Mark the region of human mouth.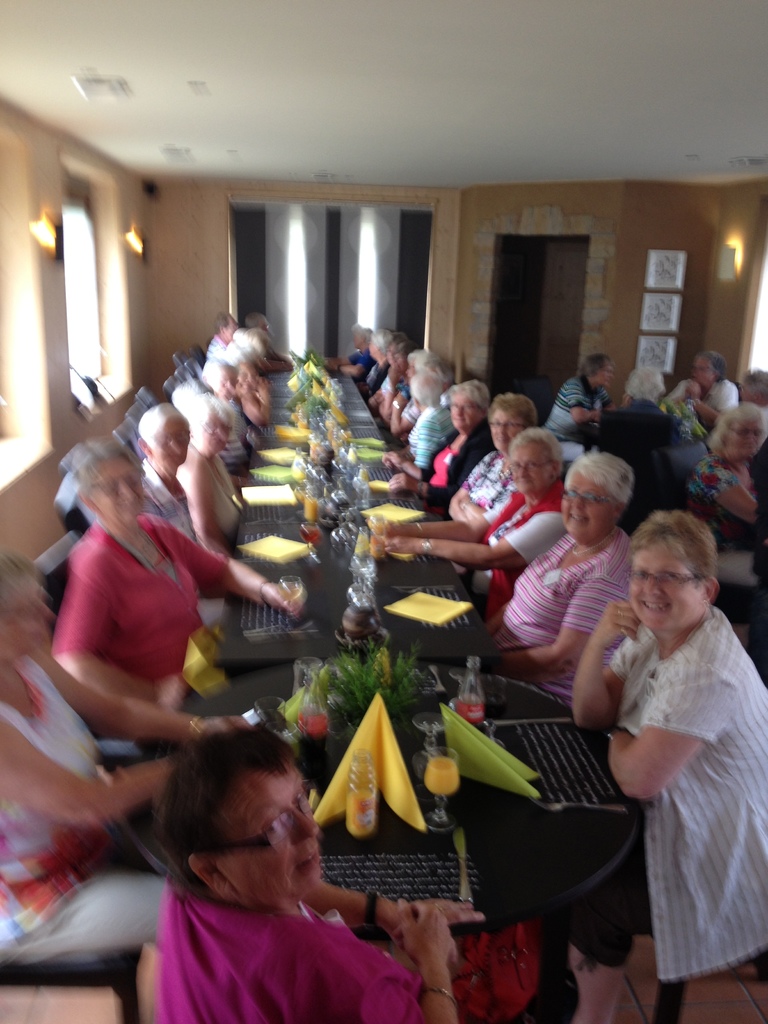
Region: Rect(515, 476, 531, 484).
